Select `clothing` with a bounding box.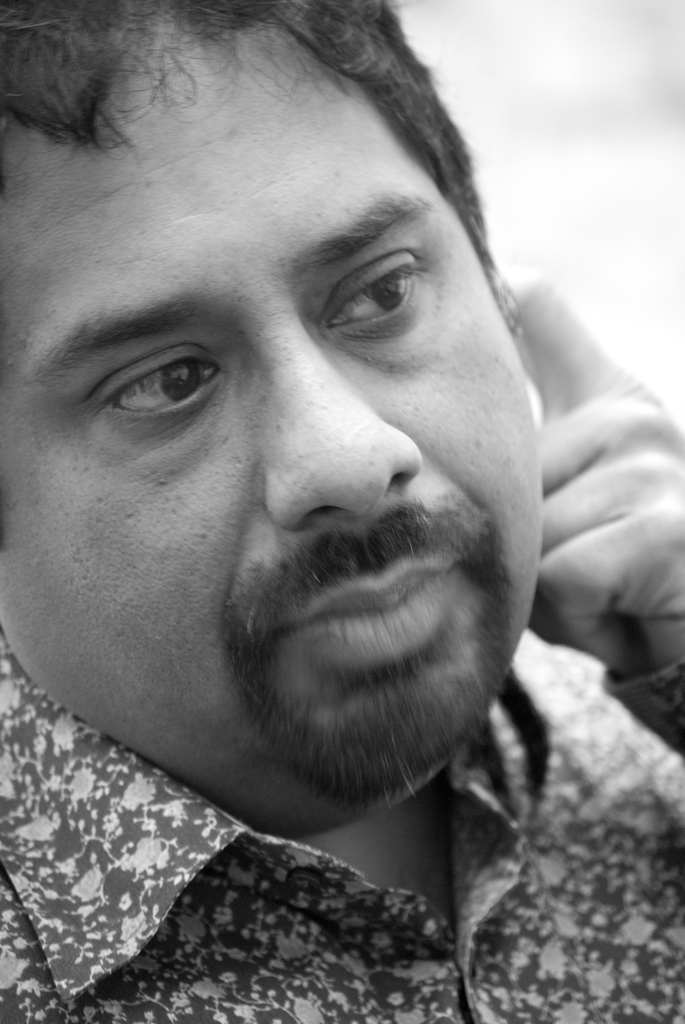
box=[0, 712, 587, 1005].
